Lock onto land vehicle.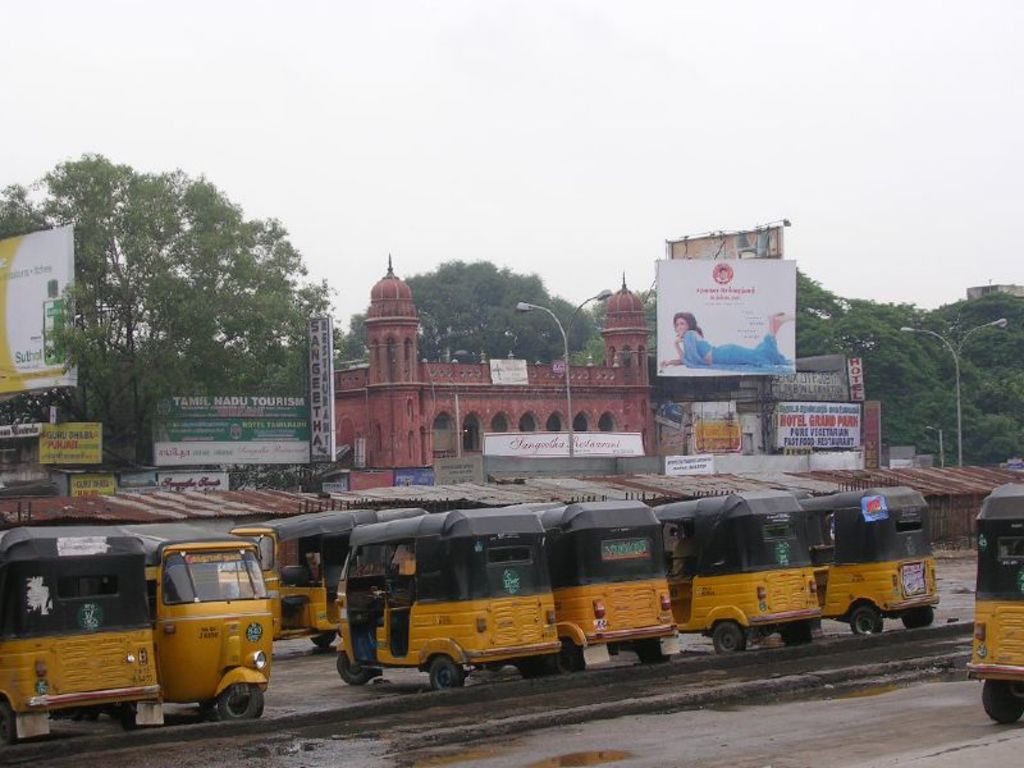
Locked: detection(227, 504, 375, 646).
